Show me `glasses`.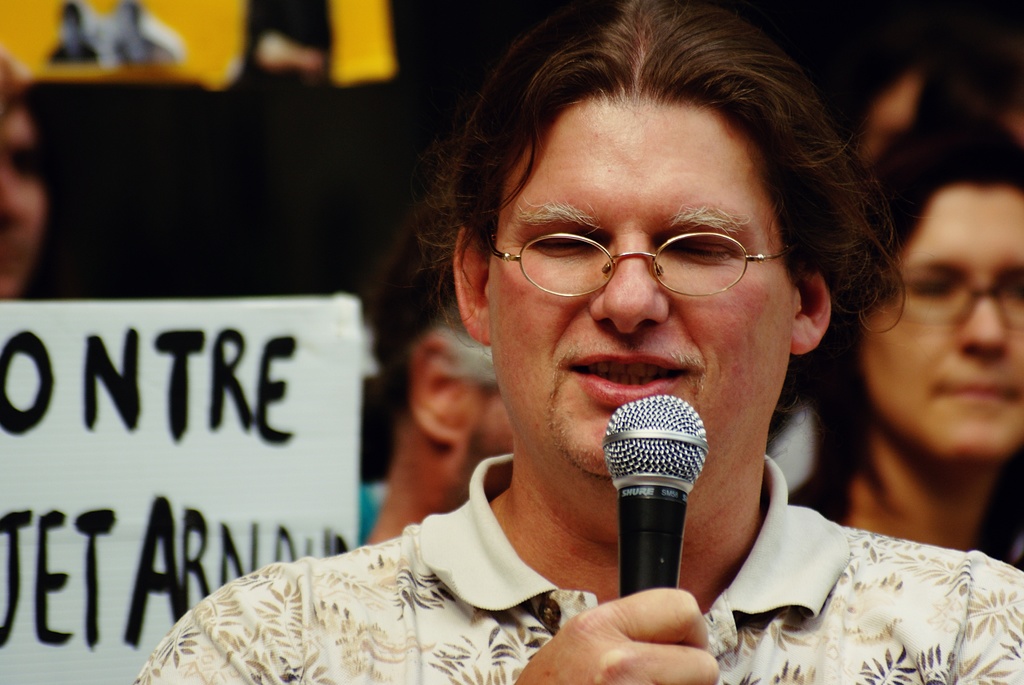
`glasses` is here: <region>870, 258, 1023, 327</region>.
